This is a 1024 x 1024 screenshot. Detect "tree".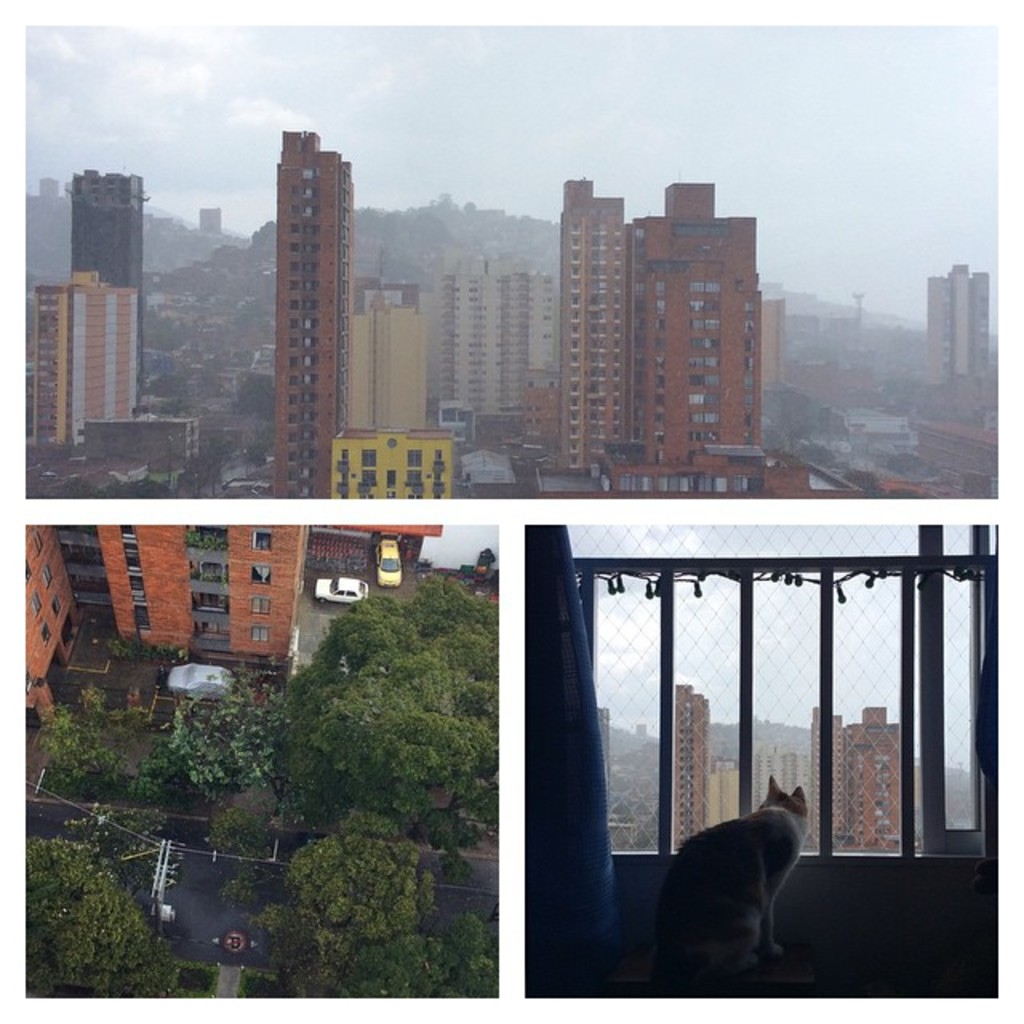
269/566/501/870.
